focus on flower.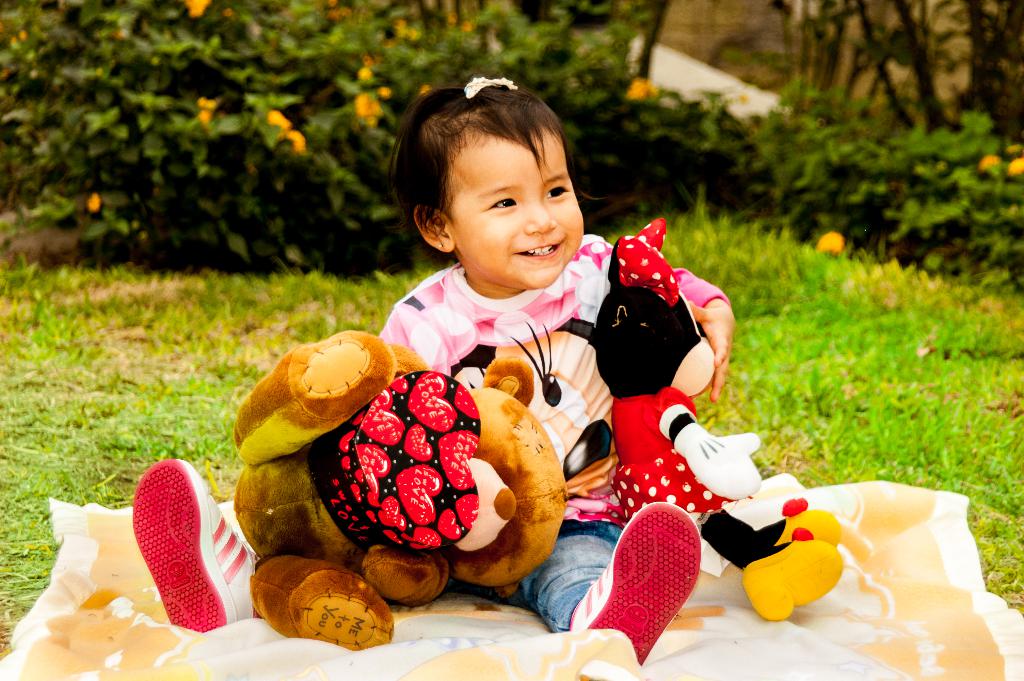
Focused at region(84, 192, 108, 213).
